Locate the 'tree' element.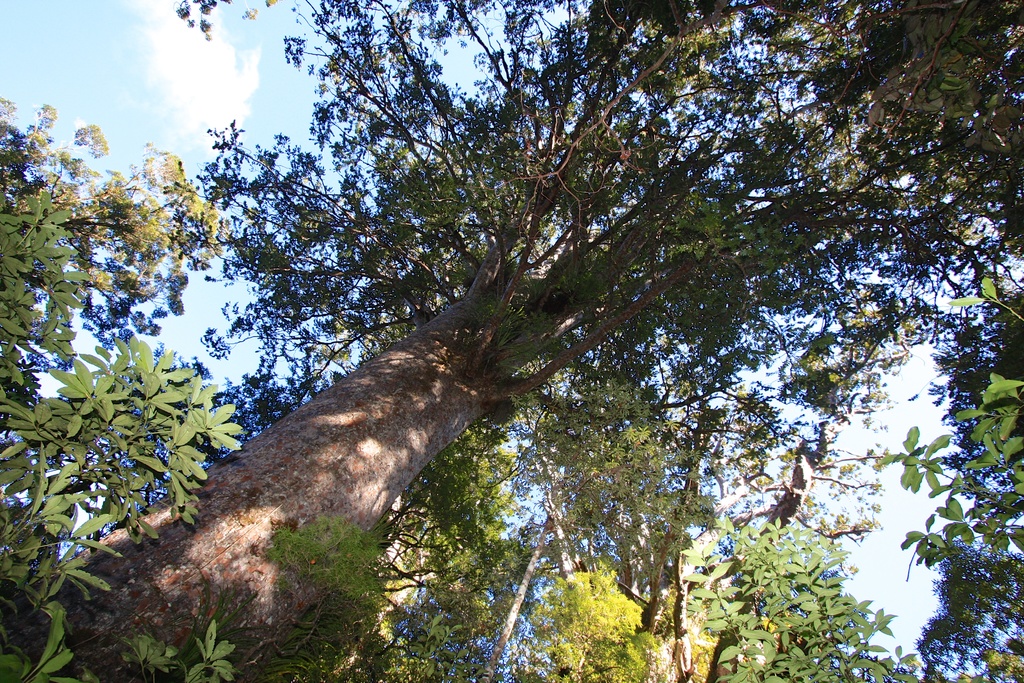
Element bbox: (67,28,993,660).
